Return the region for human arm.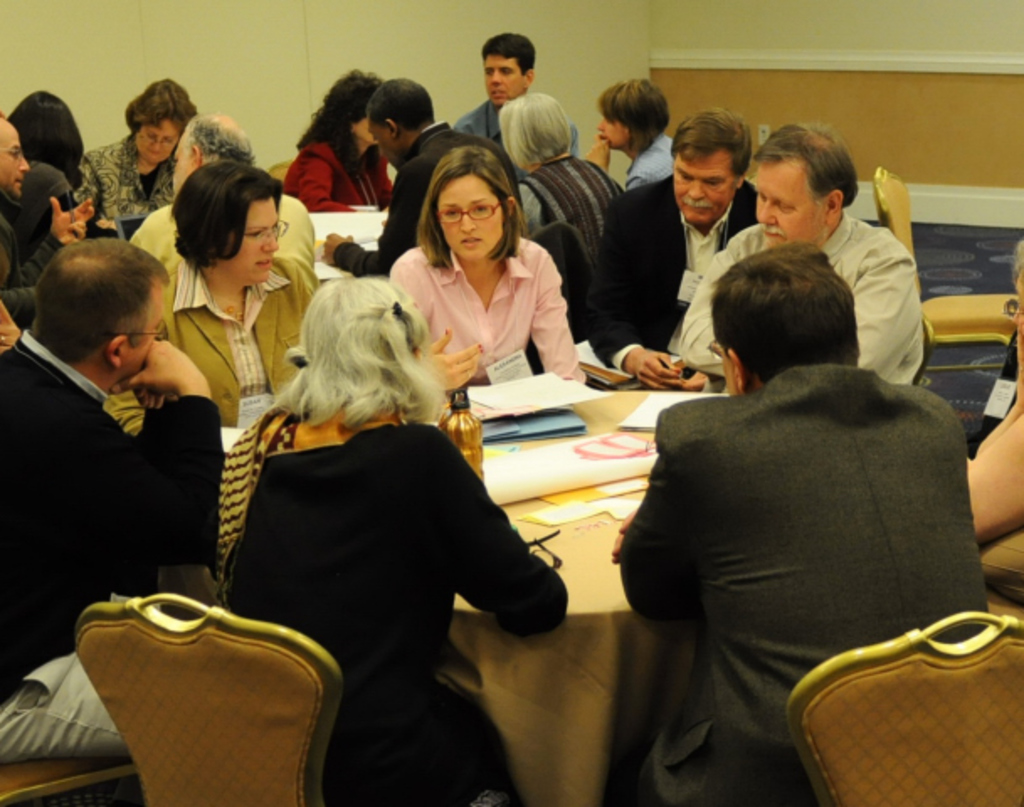
bbox=(610, 400, 698, 622).
